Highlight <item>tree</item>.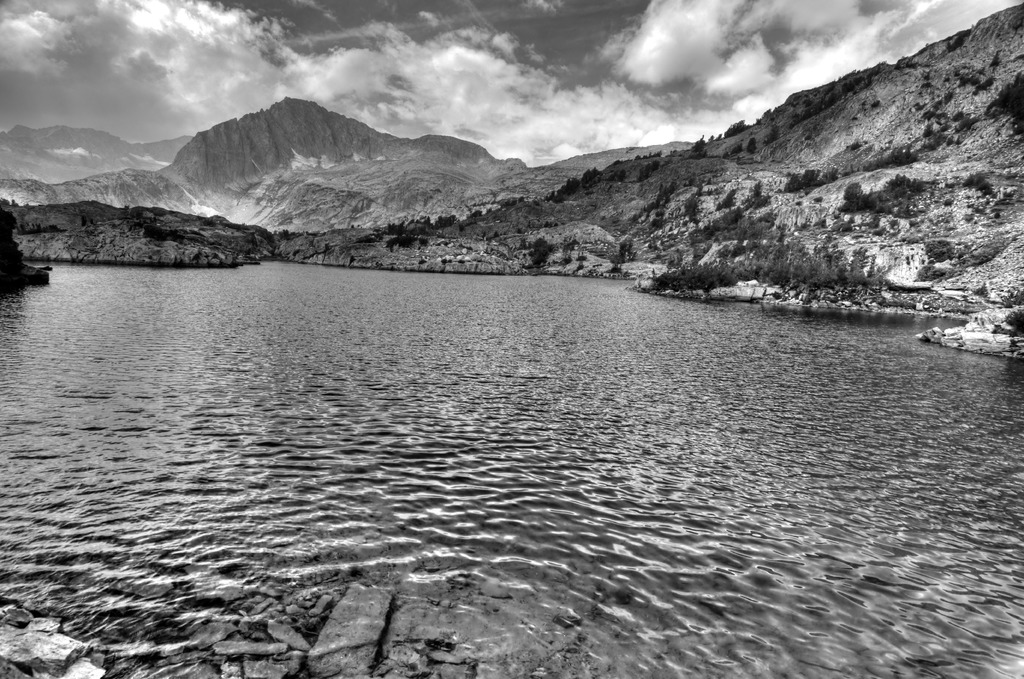
Highlighted region: BBox(694, 134, 707, 154).
